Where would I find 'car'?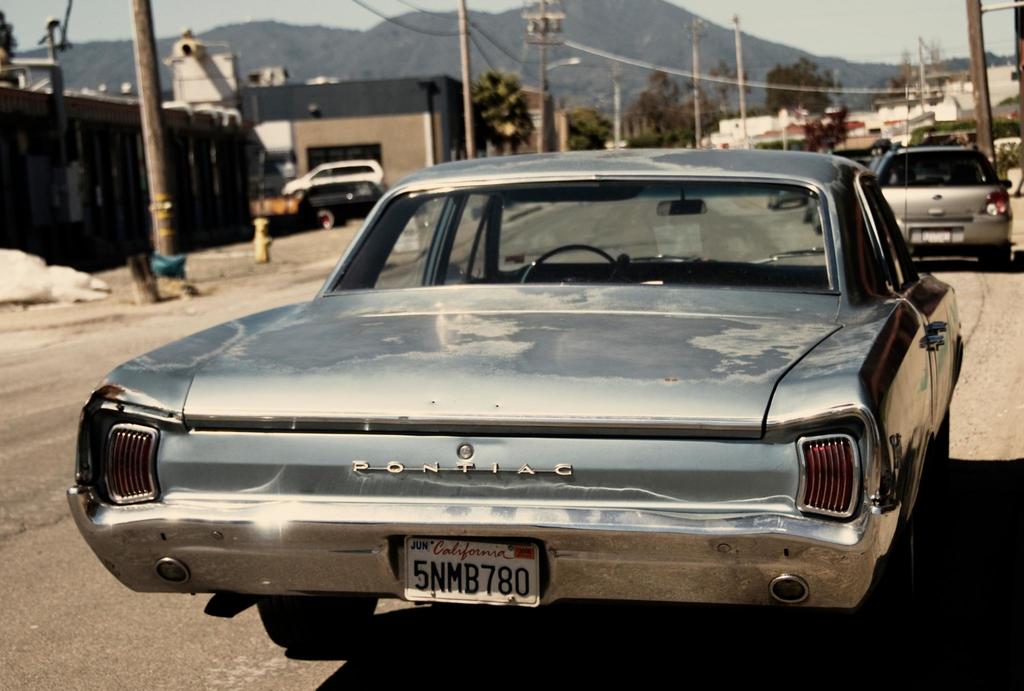
At select_region(871, 146, 1012, 266).
